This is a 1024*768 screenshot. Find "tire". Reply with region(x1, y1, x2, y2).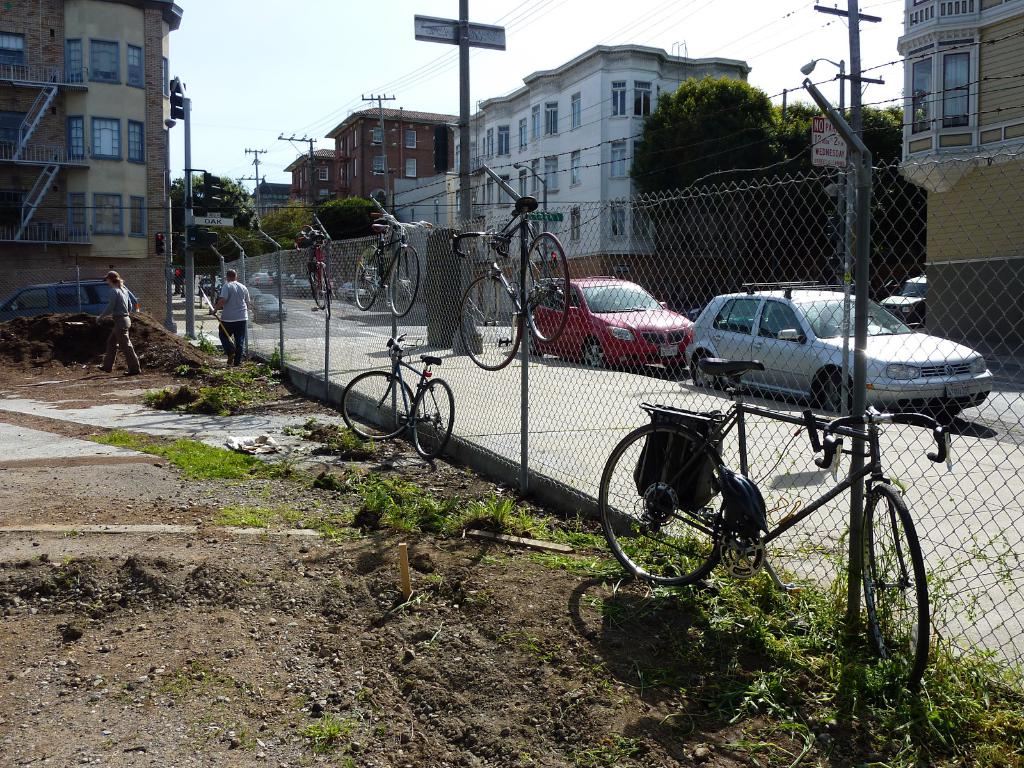
region(324, 271, 330, 317).
